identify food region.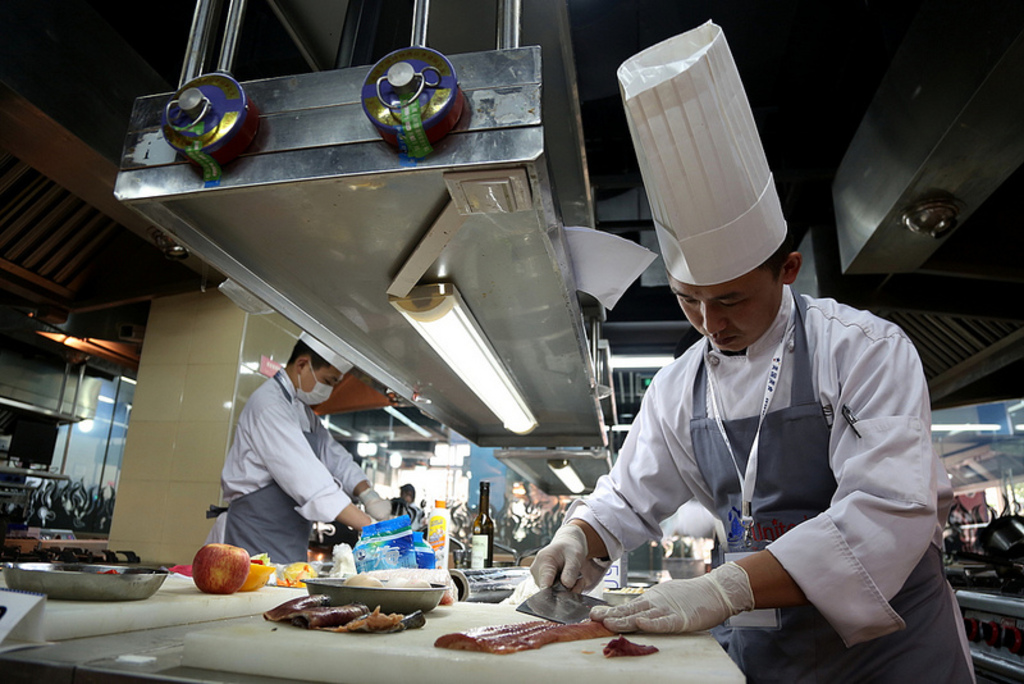
Region: bbox=(273, 557, 324, 590).
